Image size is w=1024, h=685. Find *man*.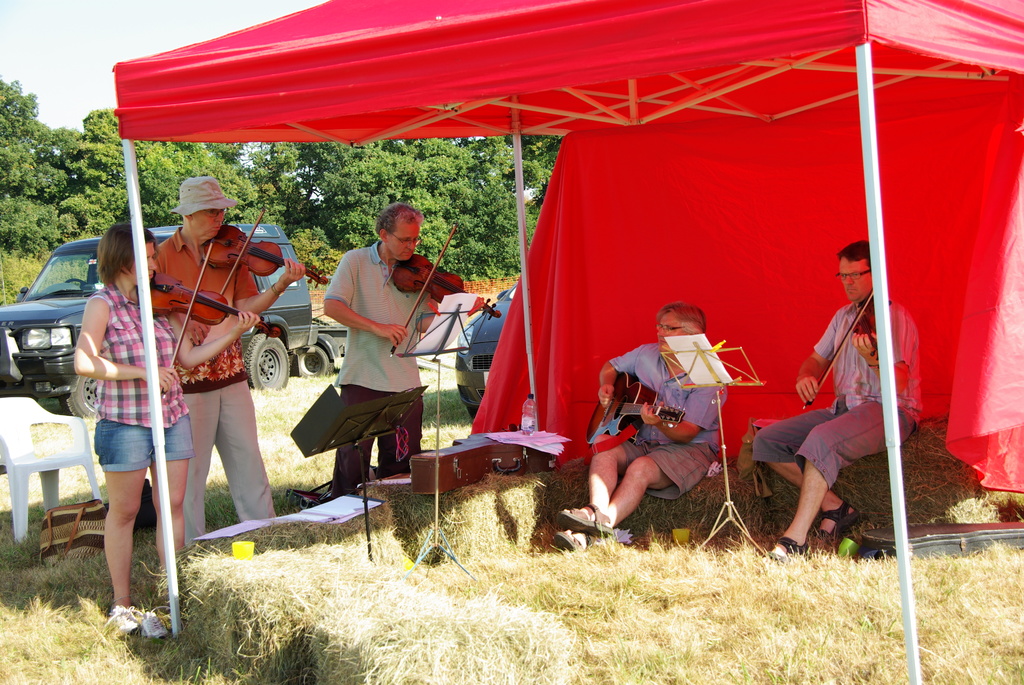
{"x1": 143, "y1": 173, "x2": 308, "y2": 548}.
